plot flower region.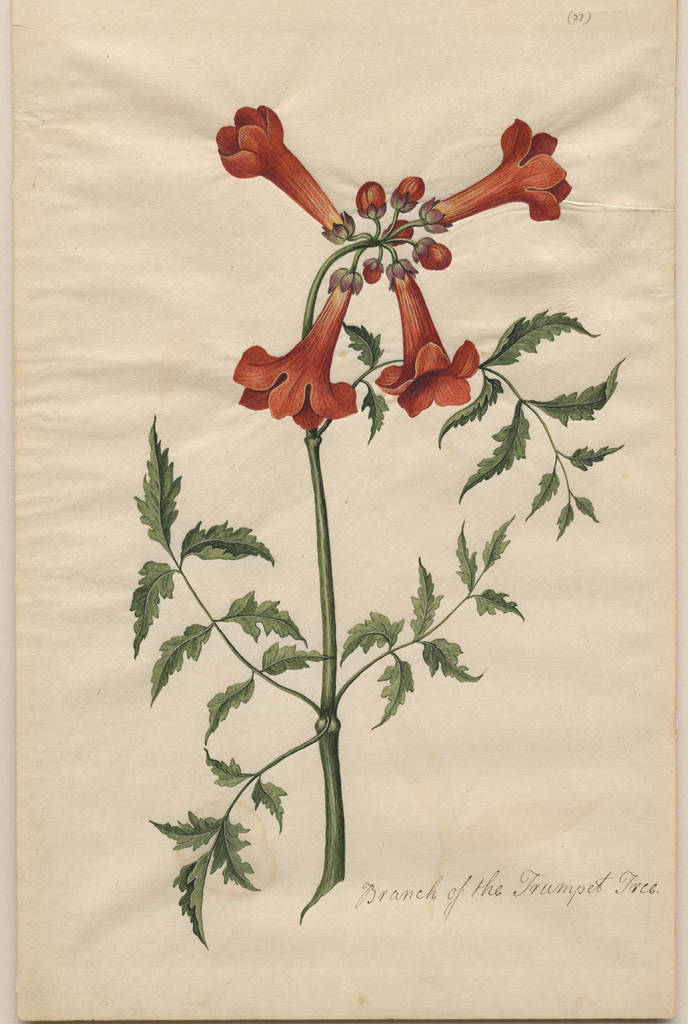
Plotted at crop(382, 218, 413, 245).
